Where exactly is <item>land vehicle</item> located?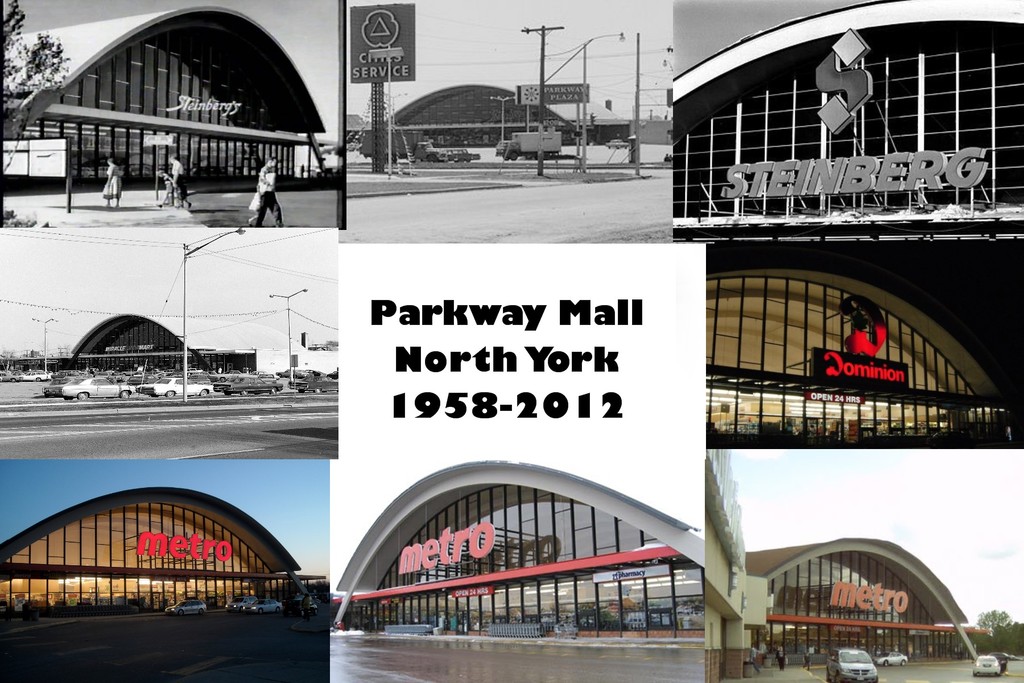
Its bounding box is bbox(826, 648, 878, 682).
